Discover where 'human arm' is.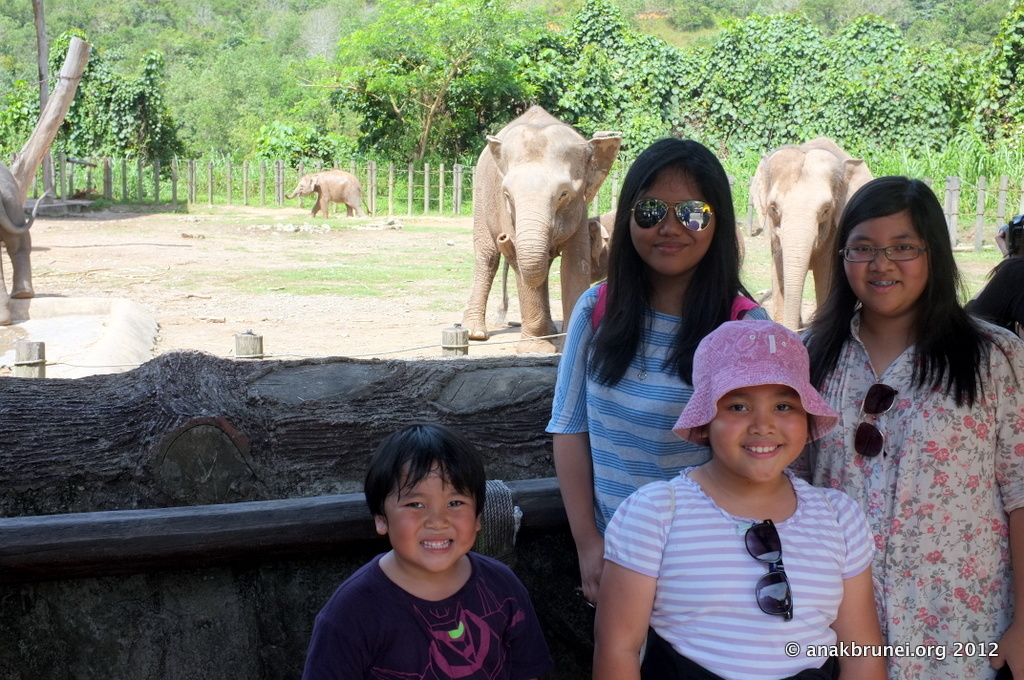
Discovered at <region>492, 566, 553, 679</region>.
